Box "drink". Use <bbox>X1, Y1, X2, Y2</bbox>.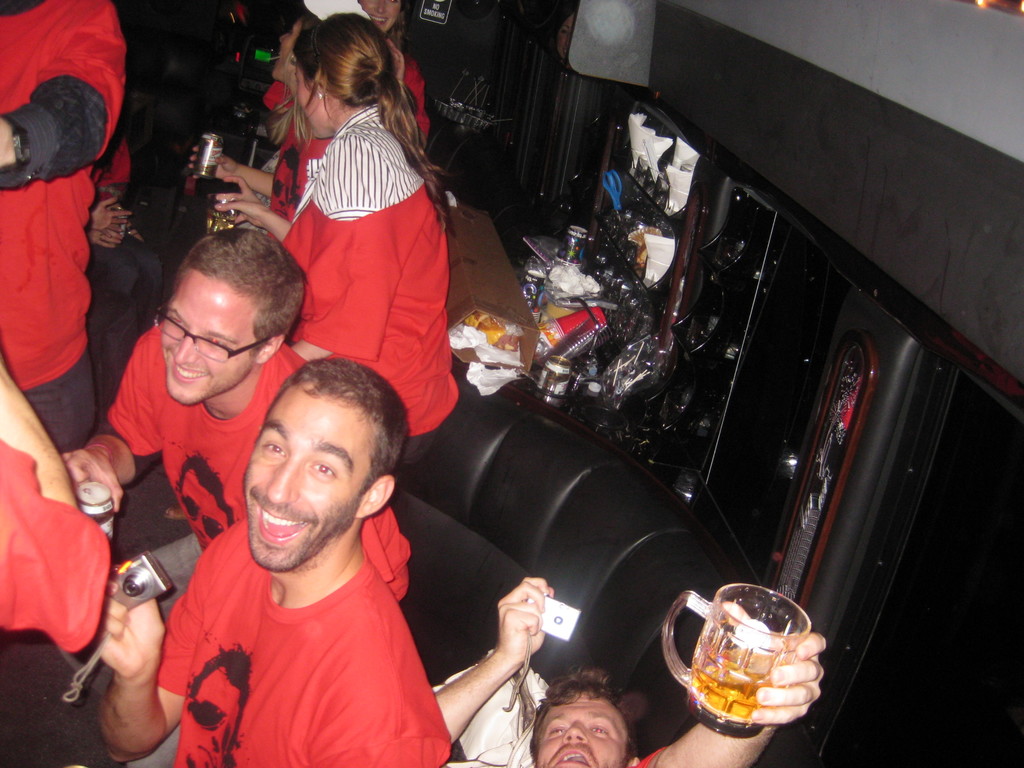
<bbox>659, 582, 816, 737</bbox>.
